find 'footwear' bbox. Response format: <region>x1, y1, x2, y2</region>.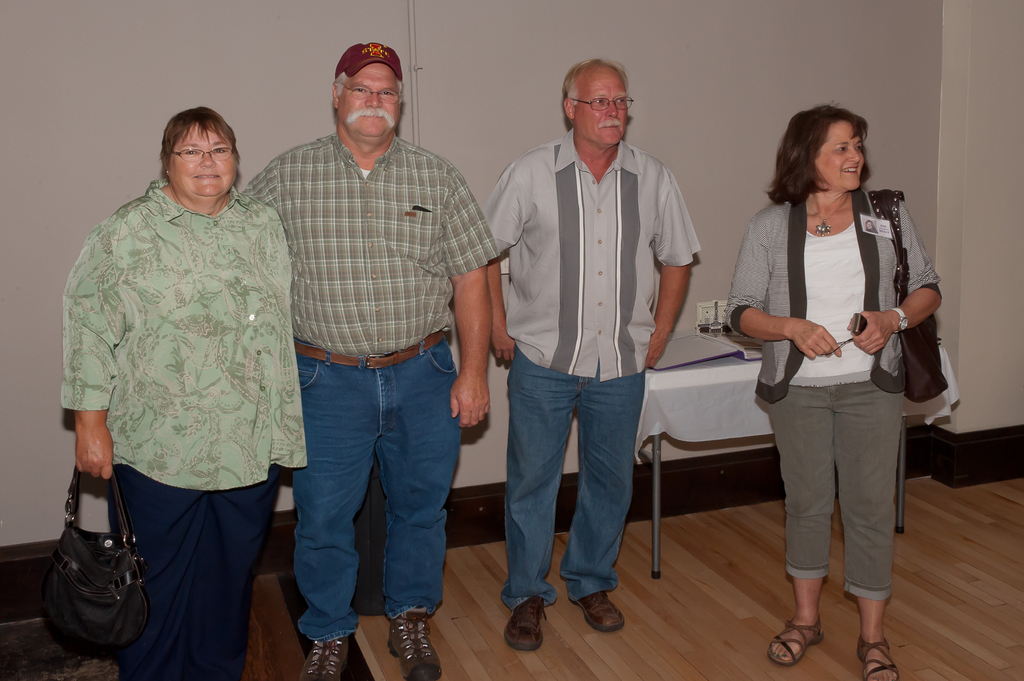
<region>761, 616, 822, 667</region>.
